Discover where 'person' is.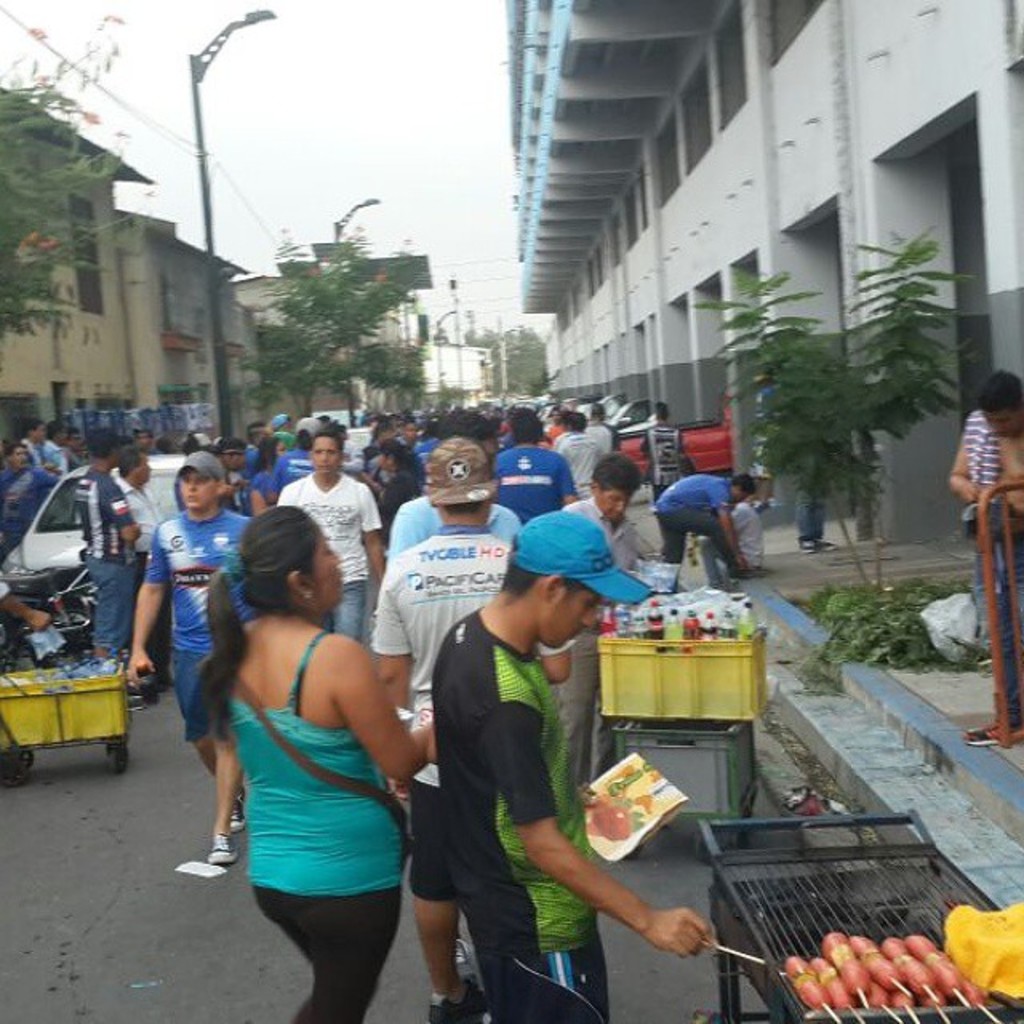
Discovered at x1=66 y1=426 x2=155 y2=717.
